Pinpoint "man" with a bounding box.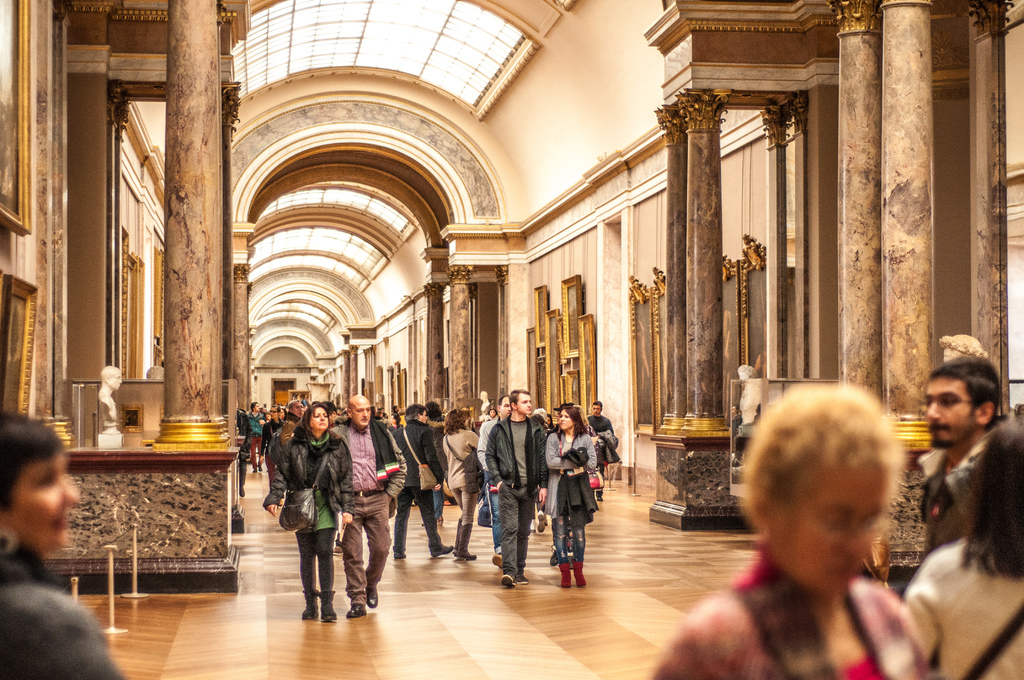
<bbox>471, 391, 513, 571</bbox>.
